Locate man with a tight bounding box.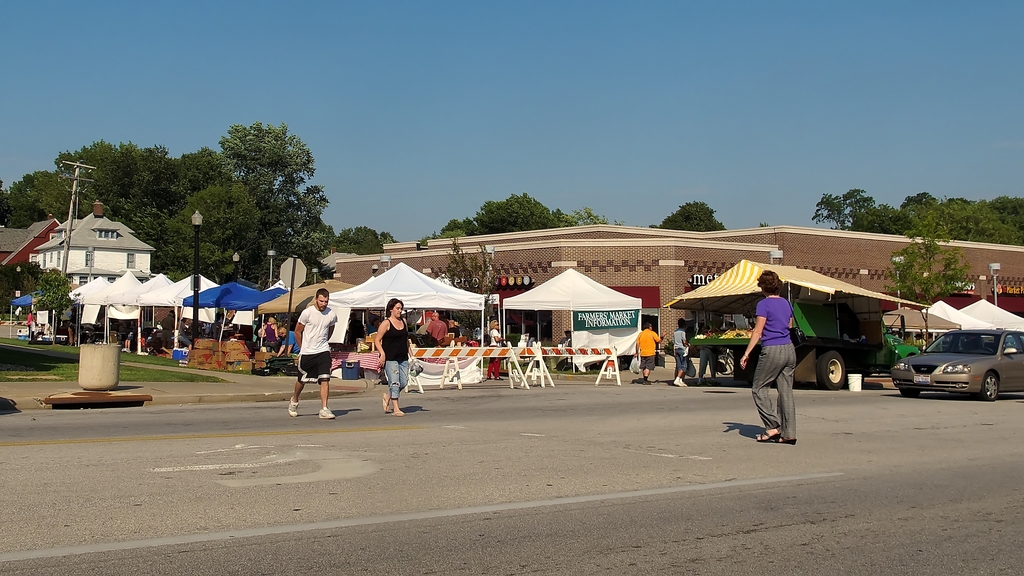
box(276, 284, 335, 419).
